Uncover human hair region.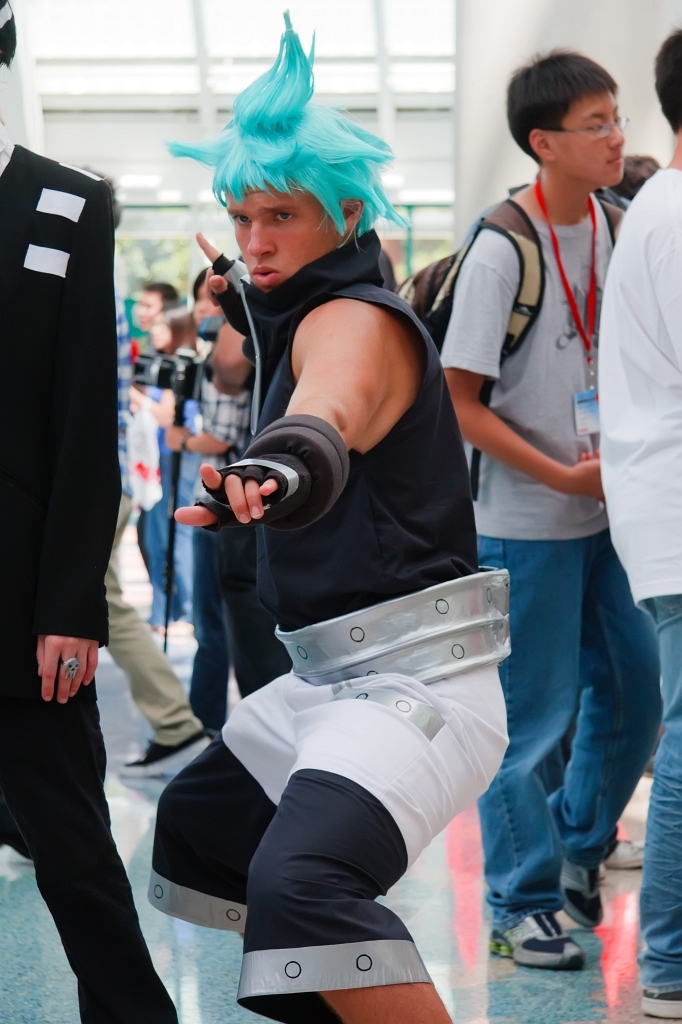
Uncovered: (189,9,409,249).
